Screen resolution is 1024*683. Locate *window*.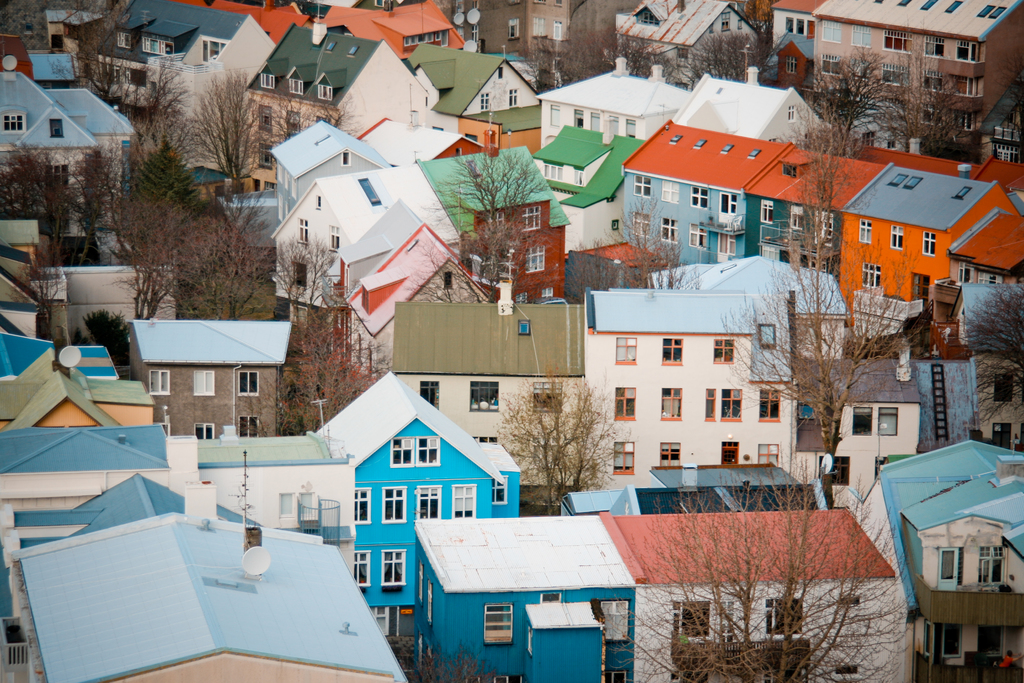
<box>877,407,901,436</box>.
